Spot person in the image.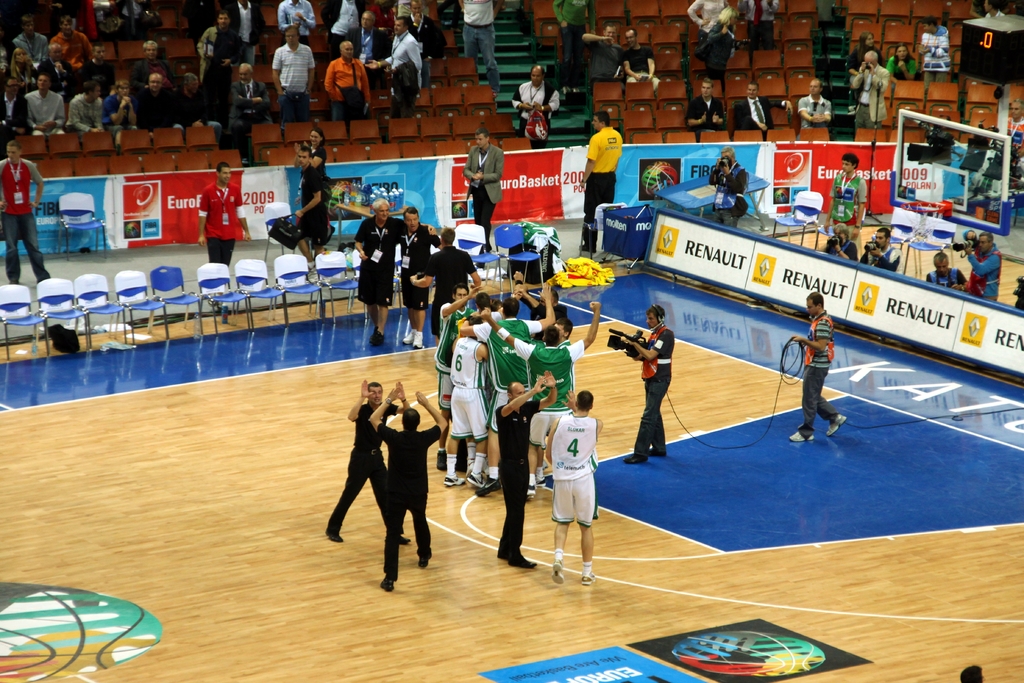
person found at select_region(323, 375, 414, 547).
